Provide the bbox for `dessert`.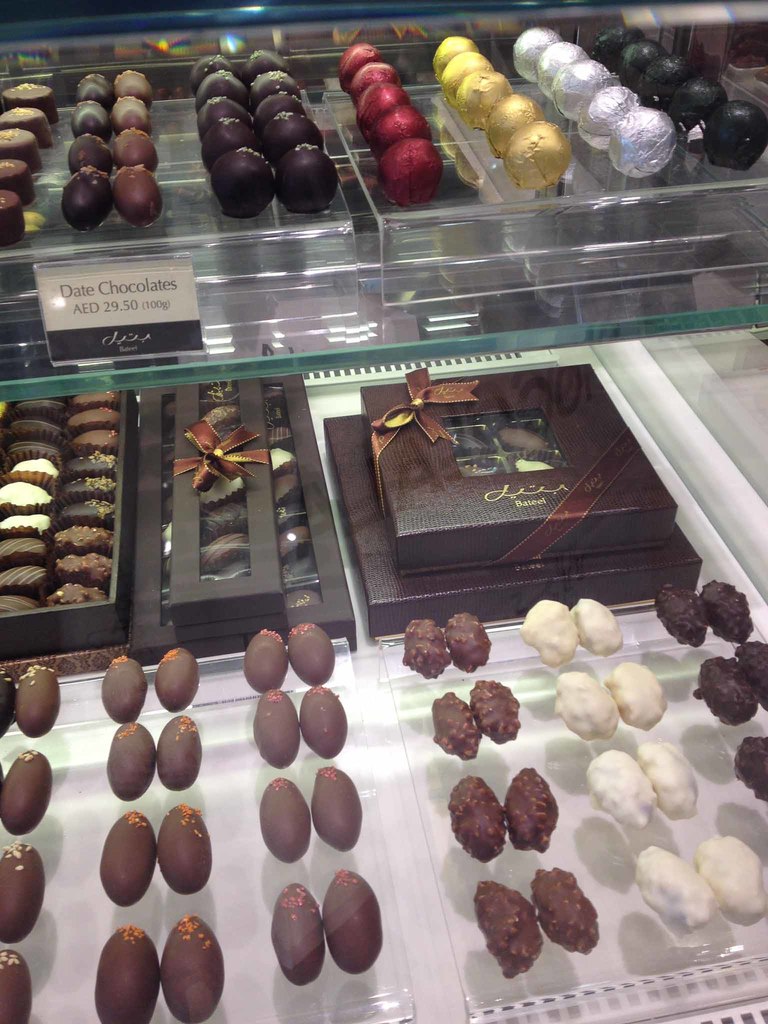
select_region(324, 870, 385, 975).
